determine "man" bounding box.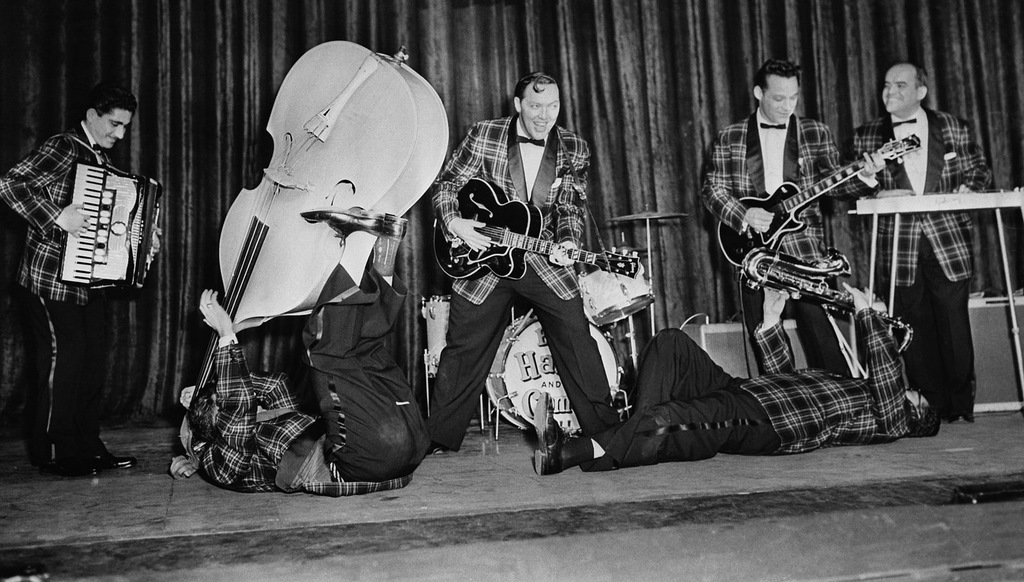
Determined: detection(0, 83, 164, 476).
